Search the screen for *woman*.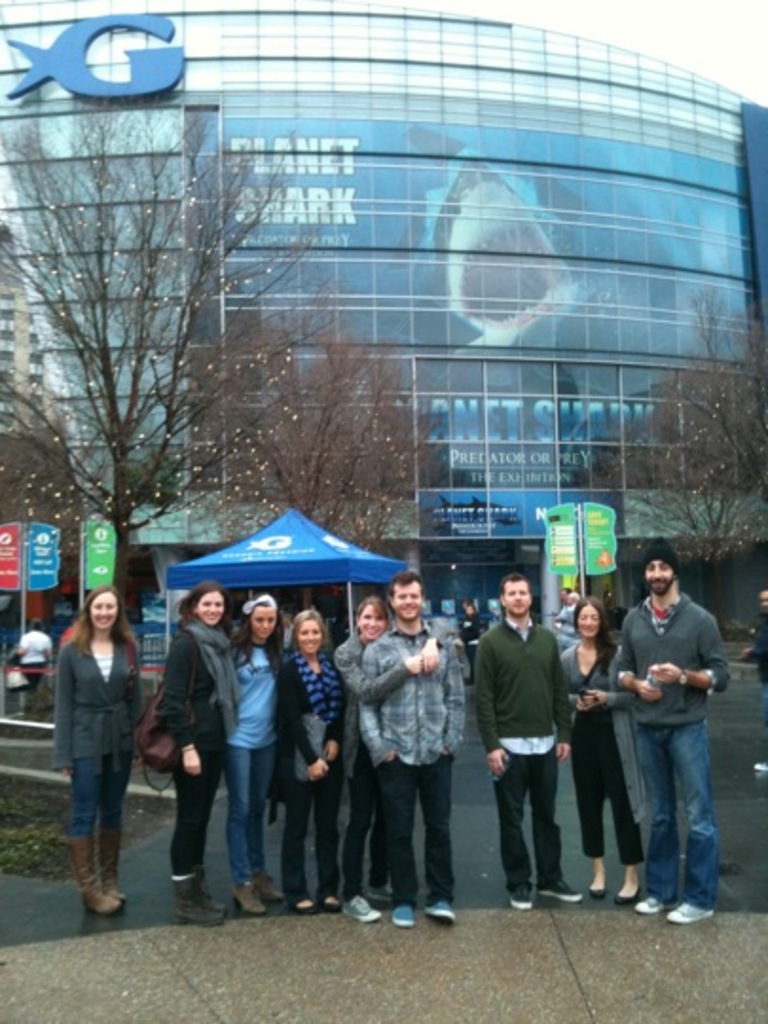
Found at <bbox>324, 590, 449, 929</bbox>.
